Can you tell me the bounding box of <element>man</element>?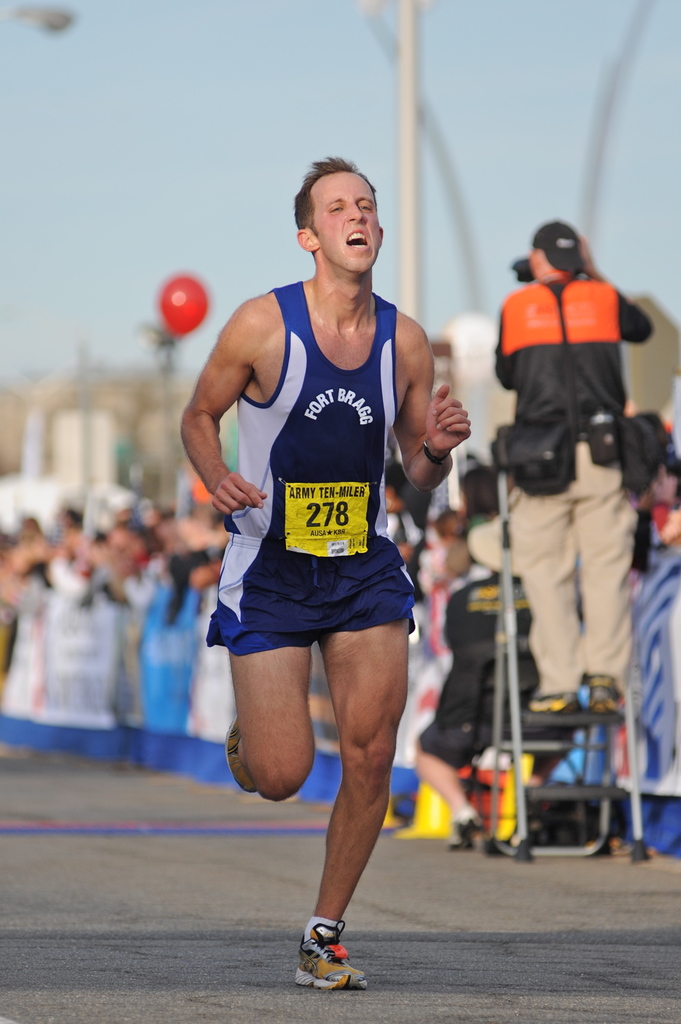
[x1=487, y1=211, x2=665, y2=723].
